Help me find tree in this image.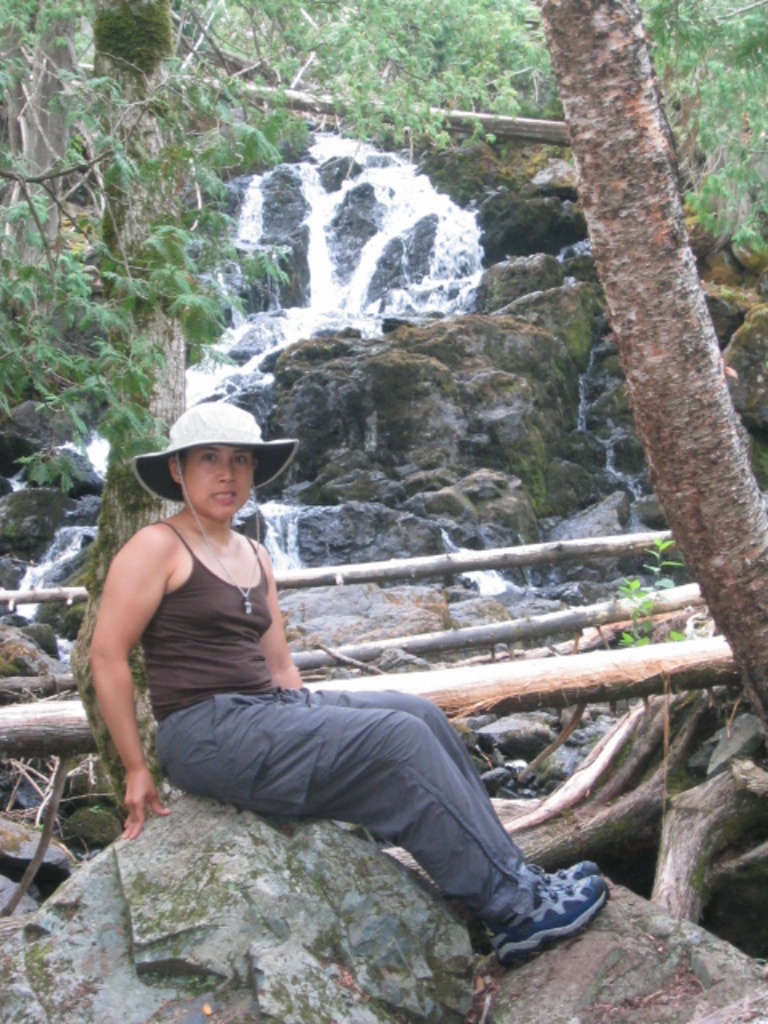
Found it: left=526, top=0, right=766, bottom=720.
